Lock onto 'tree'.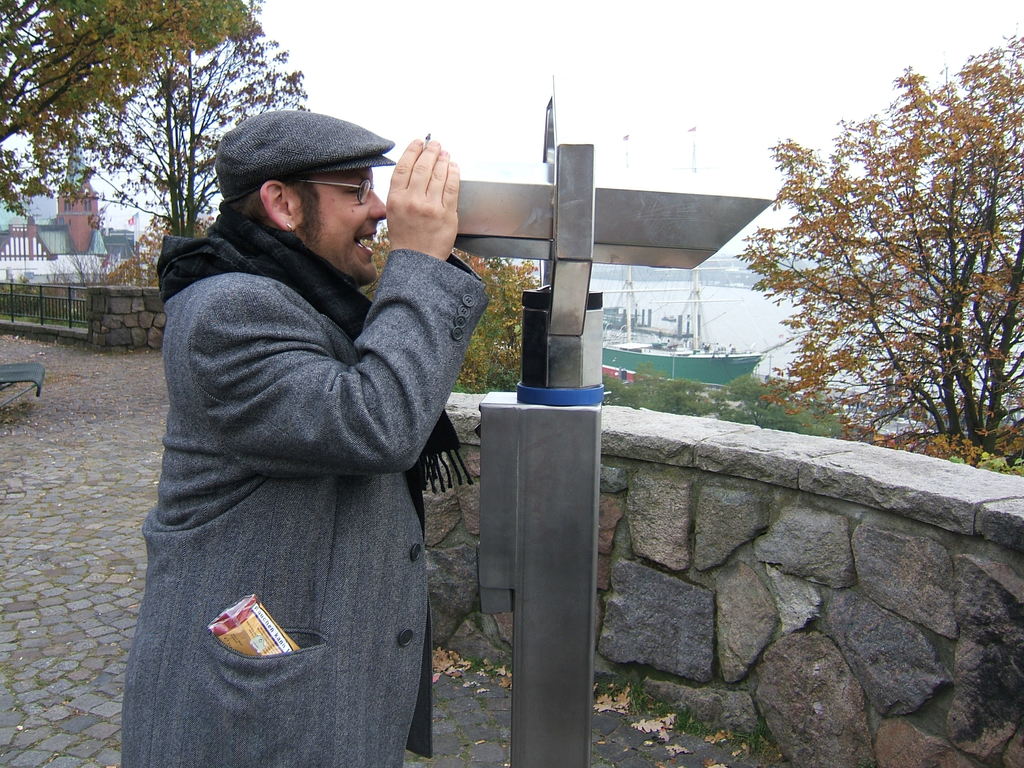
Locked: [left=350, top=222, right=543, bottom=392].
